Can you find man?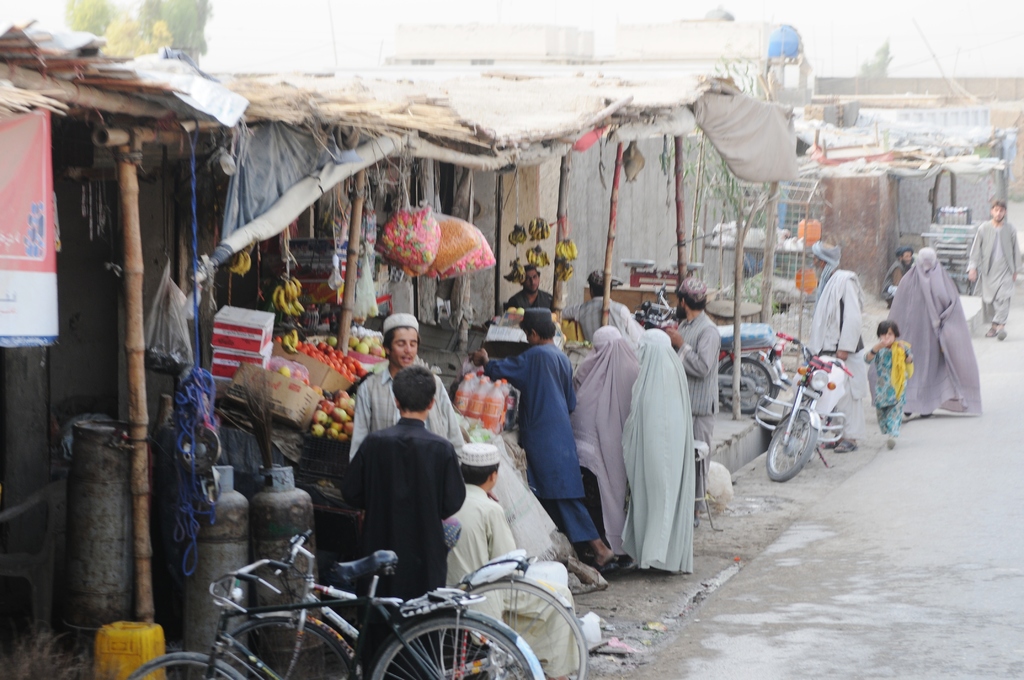
Yes, bounding box: bbox=[342, 363, 463, 679].
